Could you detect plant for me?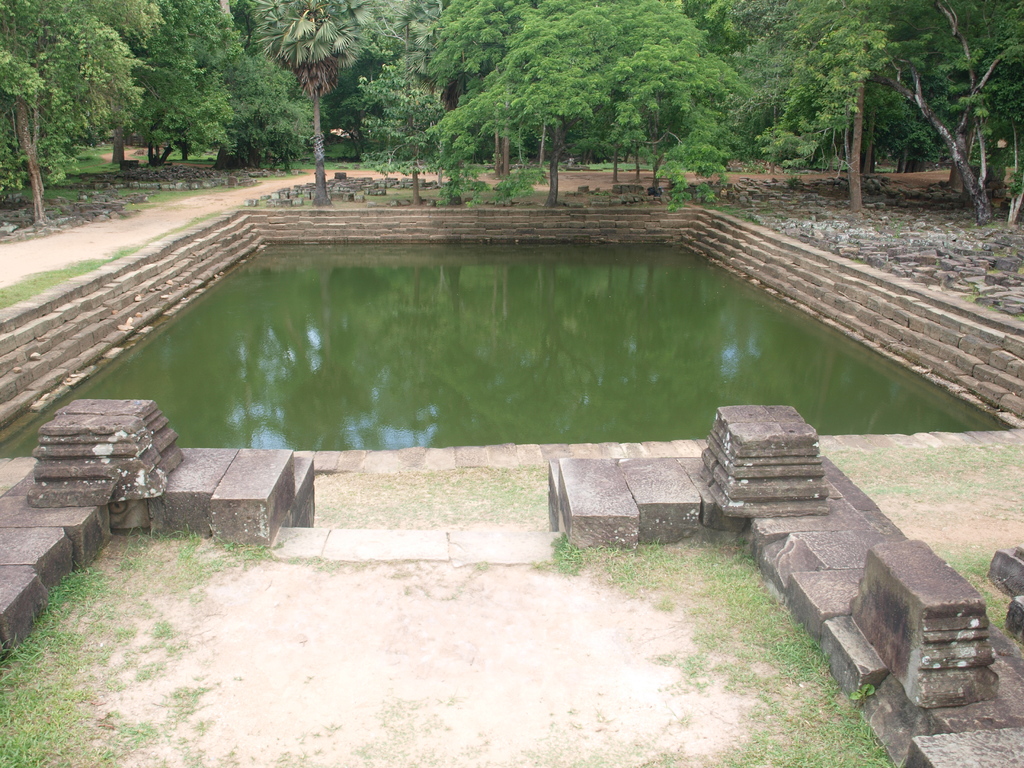
Detection result: region(852, 257, 867, 266).
